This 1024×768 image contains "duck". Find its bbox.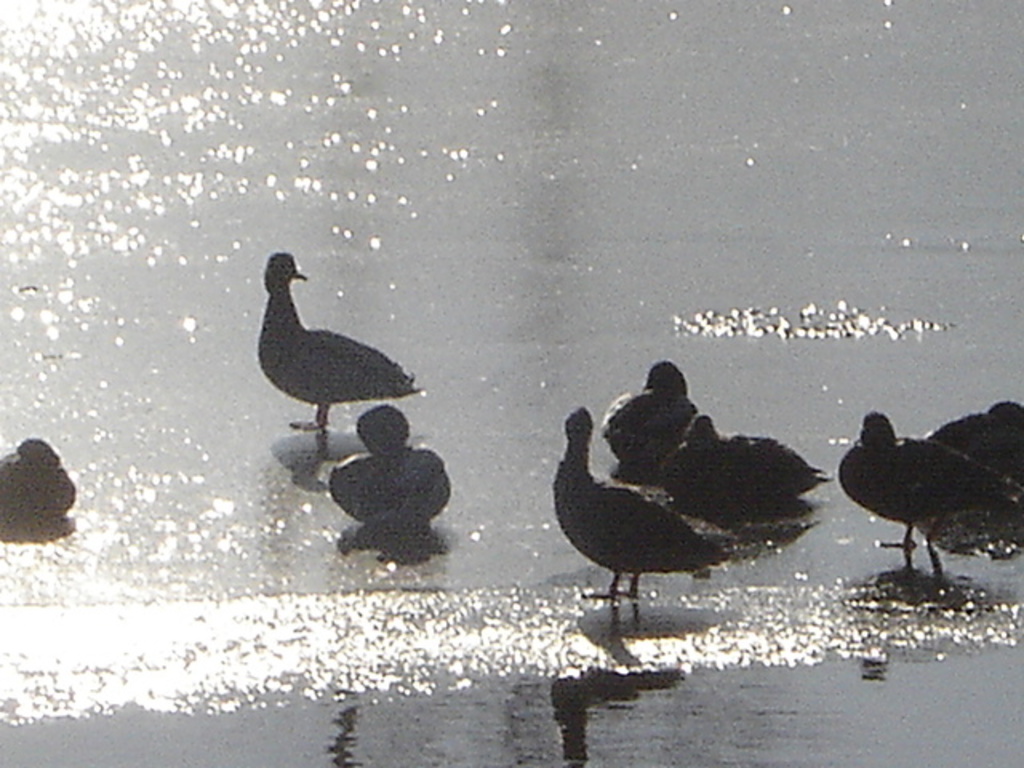
(left=600, top=360, right=702, bottom=475).
